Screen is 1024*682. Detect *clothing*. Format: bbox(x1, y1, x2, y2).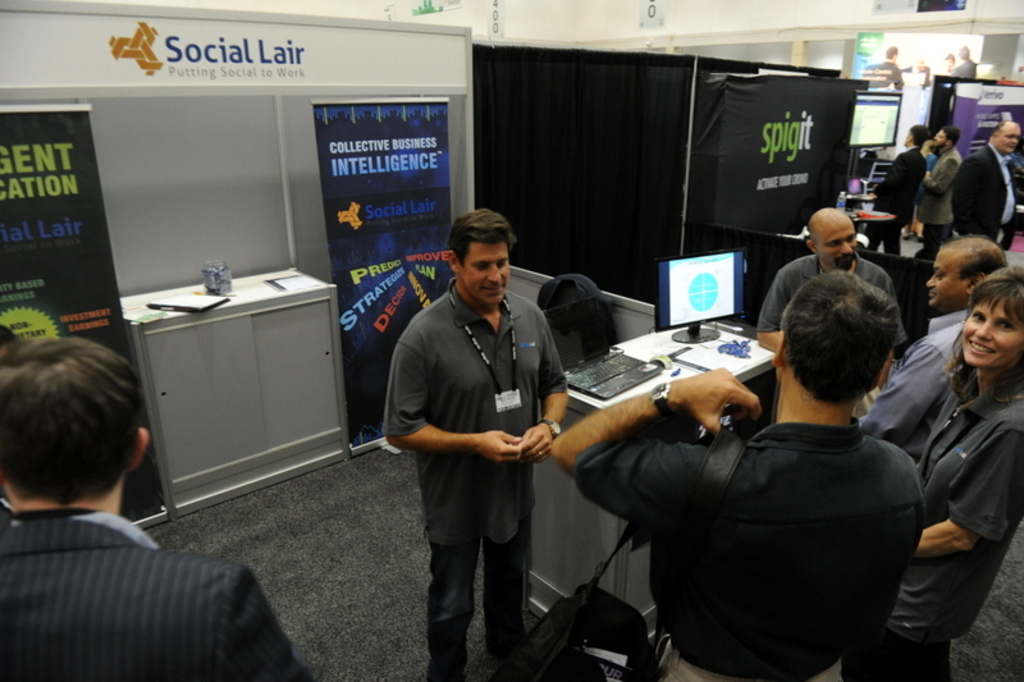
bbox(952, 139, 1021, 246).
